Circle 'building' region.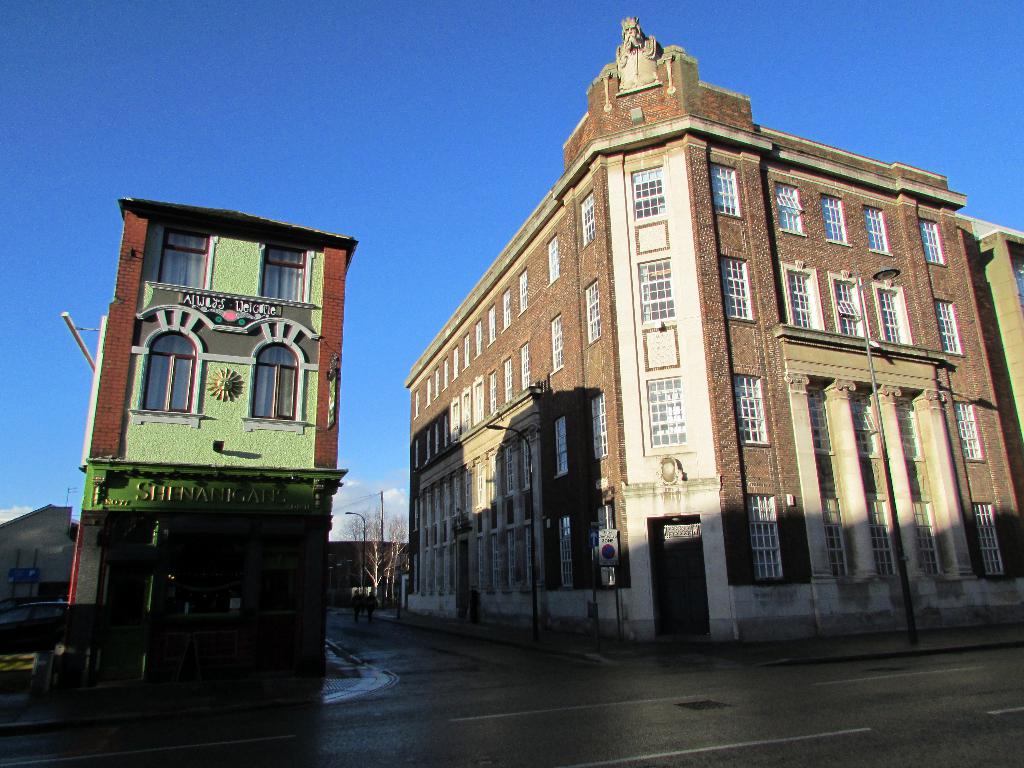
Region: (963,219,1023,486).
